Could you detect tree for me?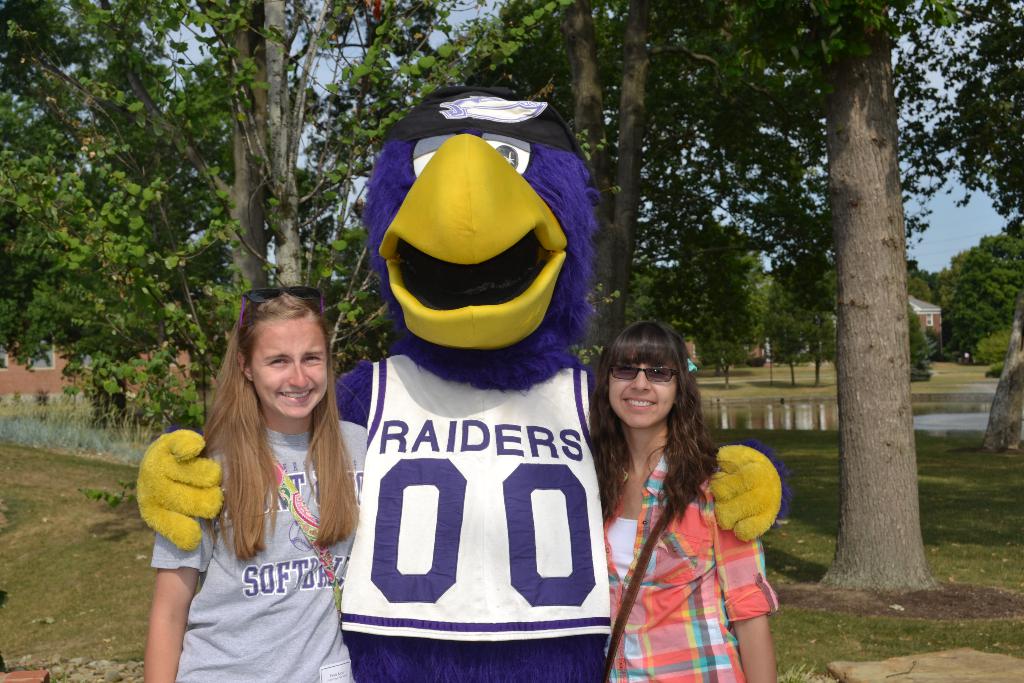
Detection result: (left=672, top=225, right=777, bottom=373).
